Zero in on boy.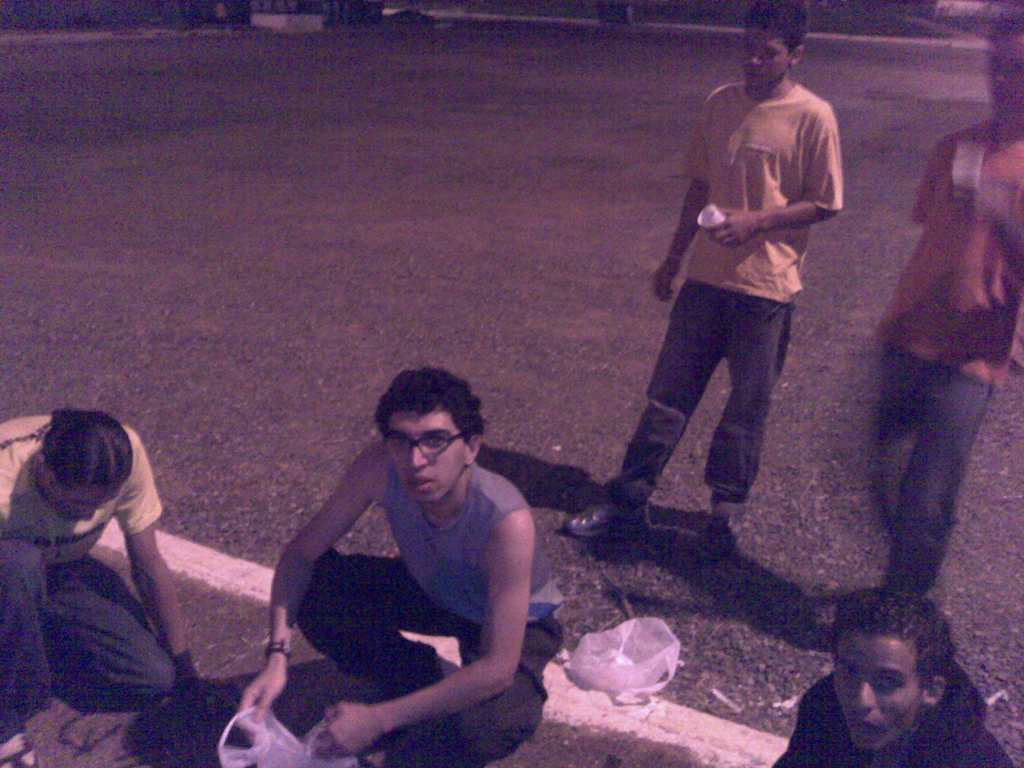
Zeroed in: <bbox>866, 5, 1023, 593</bbox>.
